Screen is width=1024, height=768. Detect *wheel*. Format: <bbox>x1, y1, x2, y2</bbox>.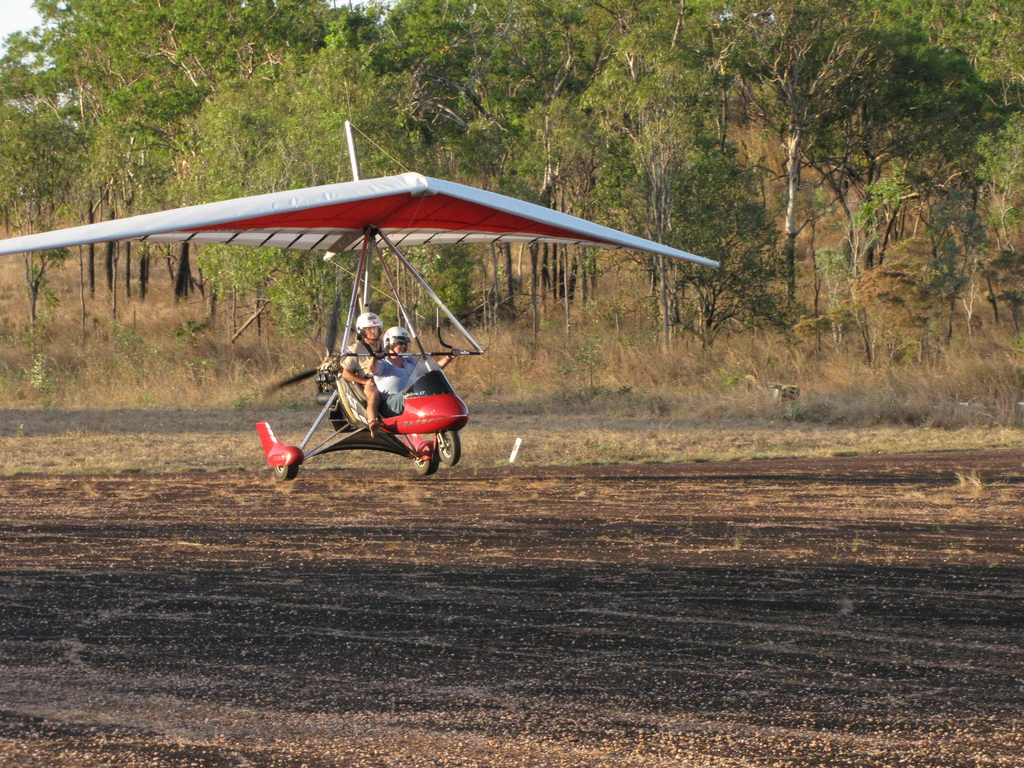
<bbox>275, 461, 297, 479</bbox>.
